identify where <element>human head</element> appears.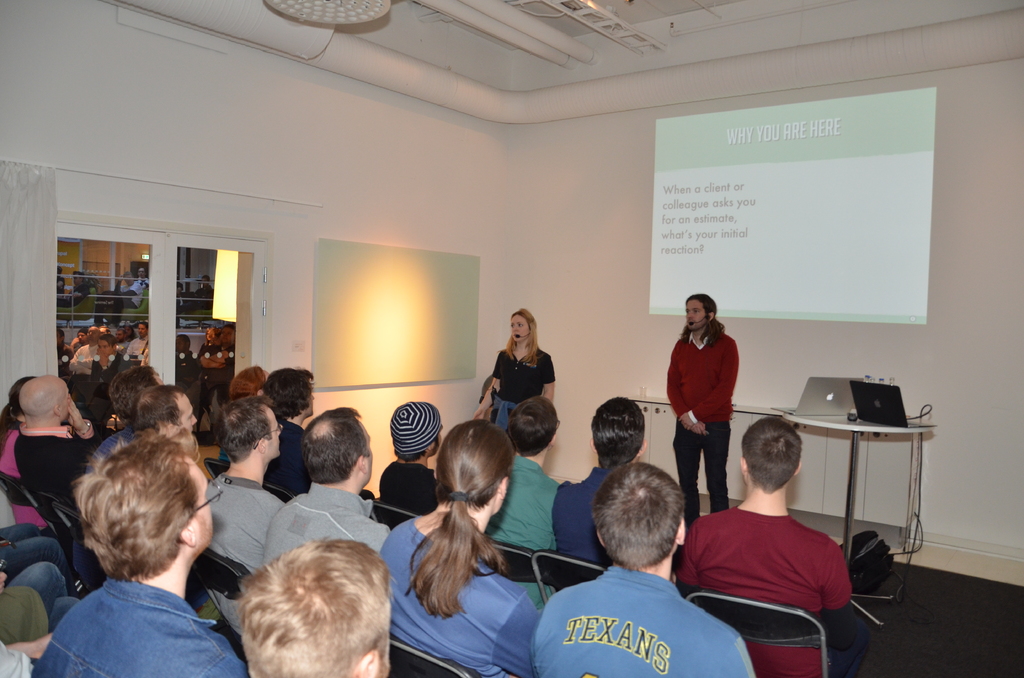
Appears at <region>305, 415, 373, 487</region>.
